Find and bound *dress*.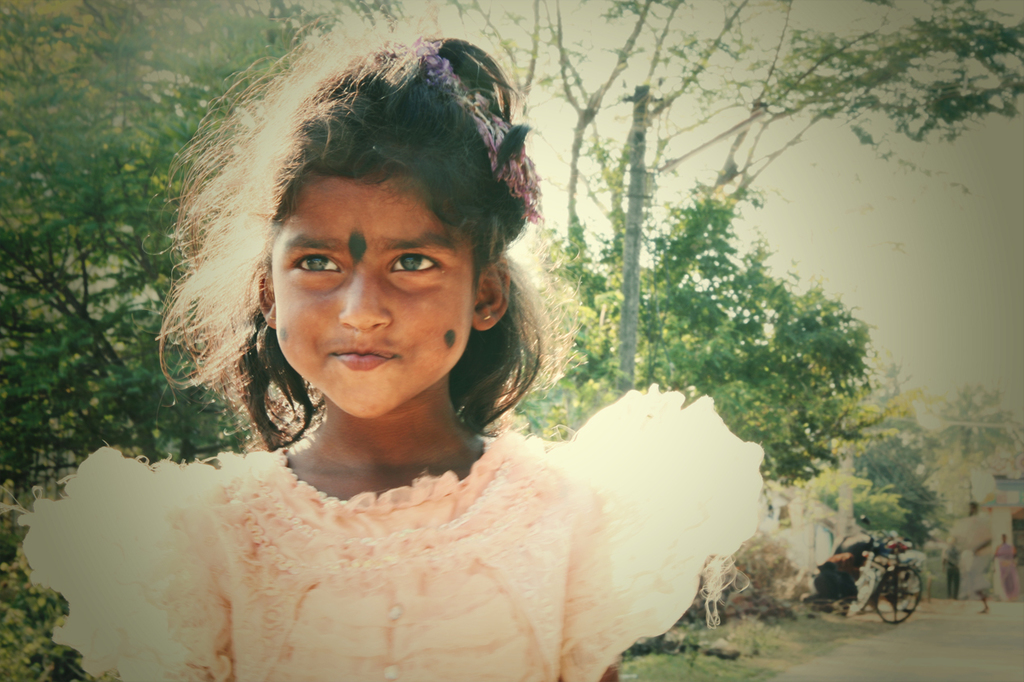
Bound: {"left": 22, "top": 378, "right": 767, "bottom": 681}.
